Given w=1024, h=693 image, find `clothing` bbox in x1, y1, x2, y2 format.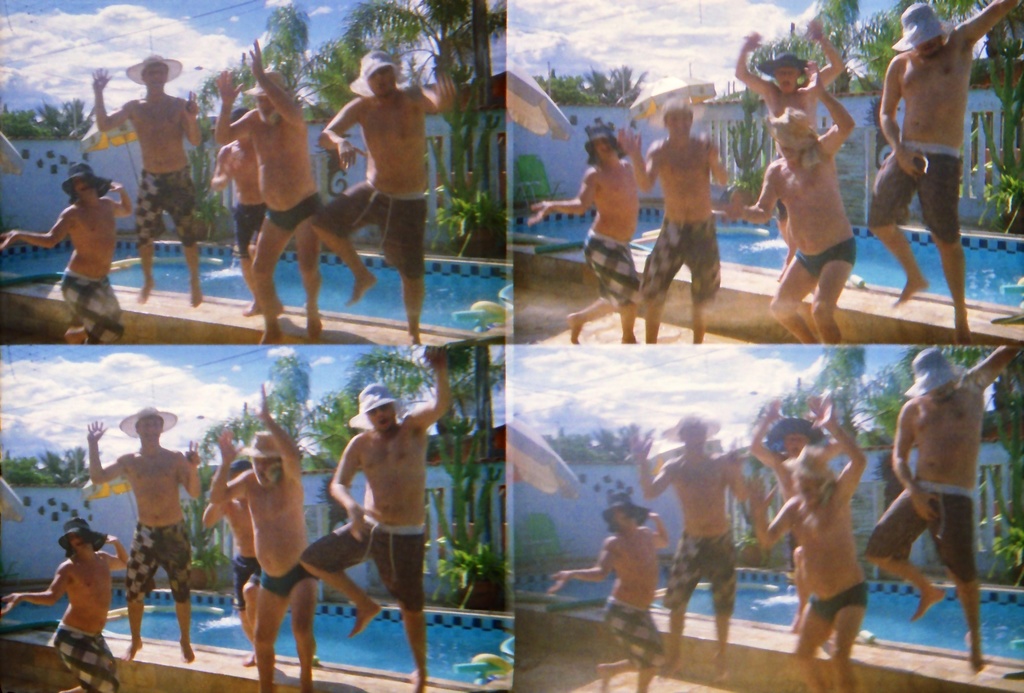
259, 191, 320, 236.
